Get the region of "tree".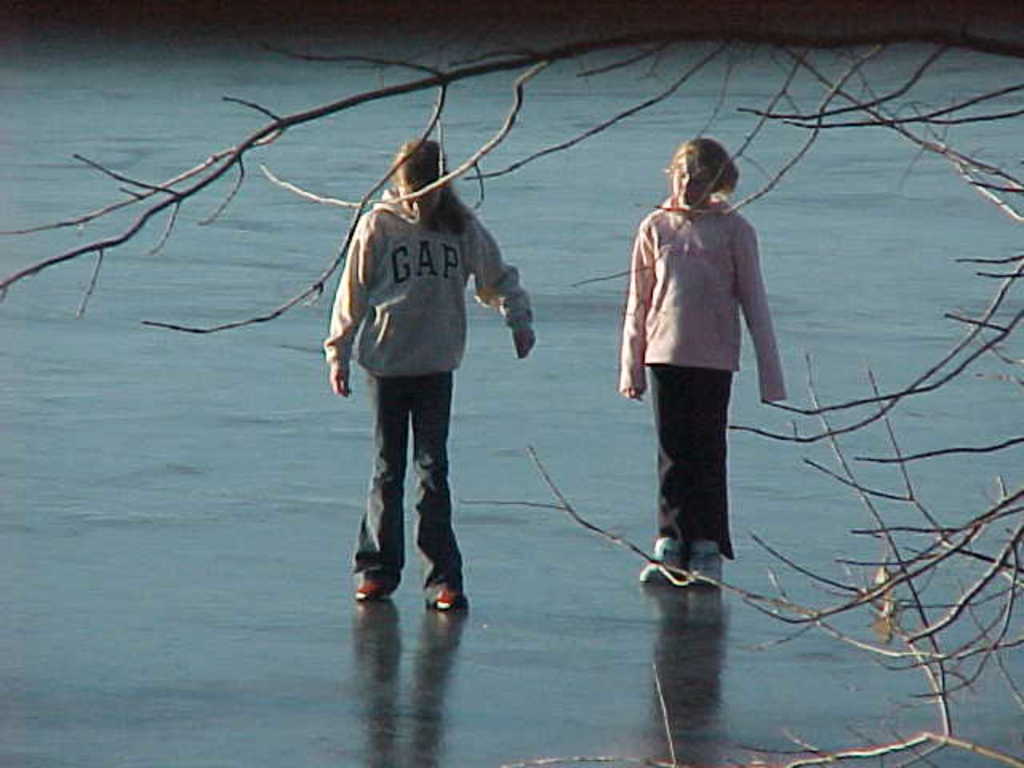
x1=0, y1=0, x2=1022, y2=766.
